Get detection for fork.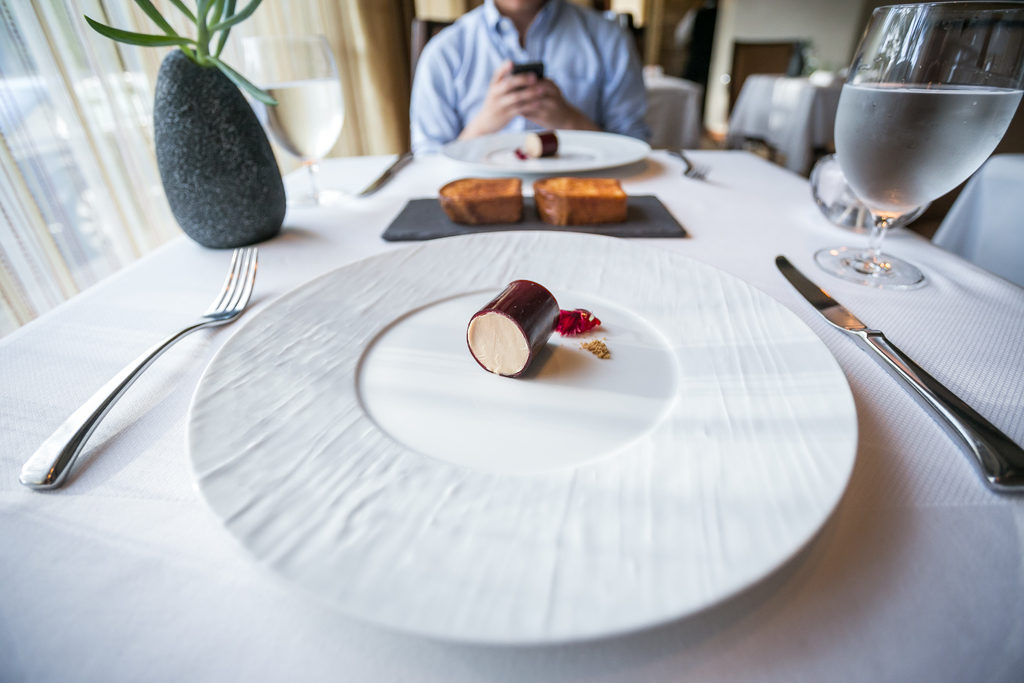
Detection: bbox=[664, 147, 710, 177].
